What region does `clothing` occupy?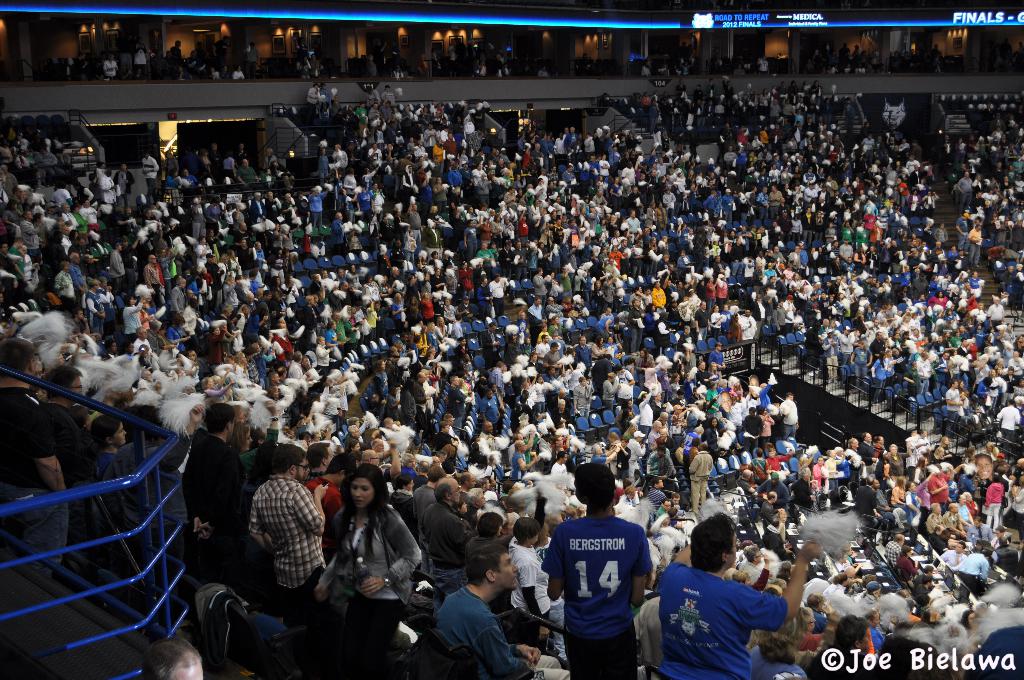
crop(396, 156, 407, 180).
